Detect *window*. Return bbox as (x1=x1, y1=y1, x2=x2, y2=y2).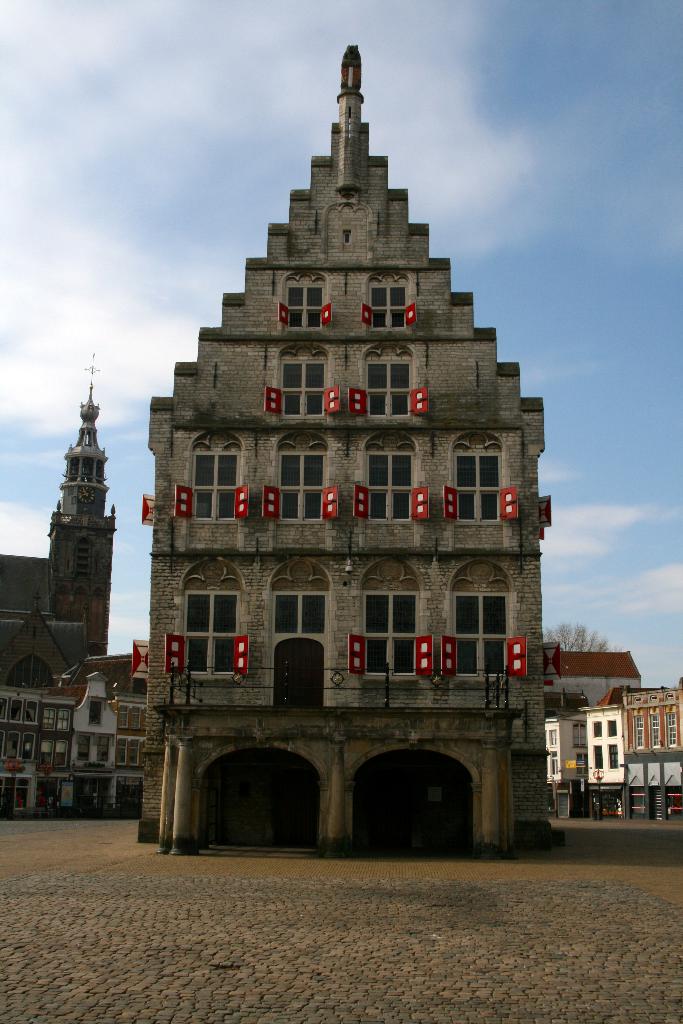
(x1=443, y1=430, x2=520, y2=524).
